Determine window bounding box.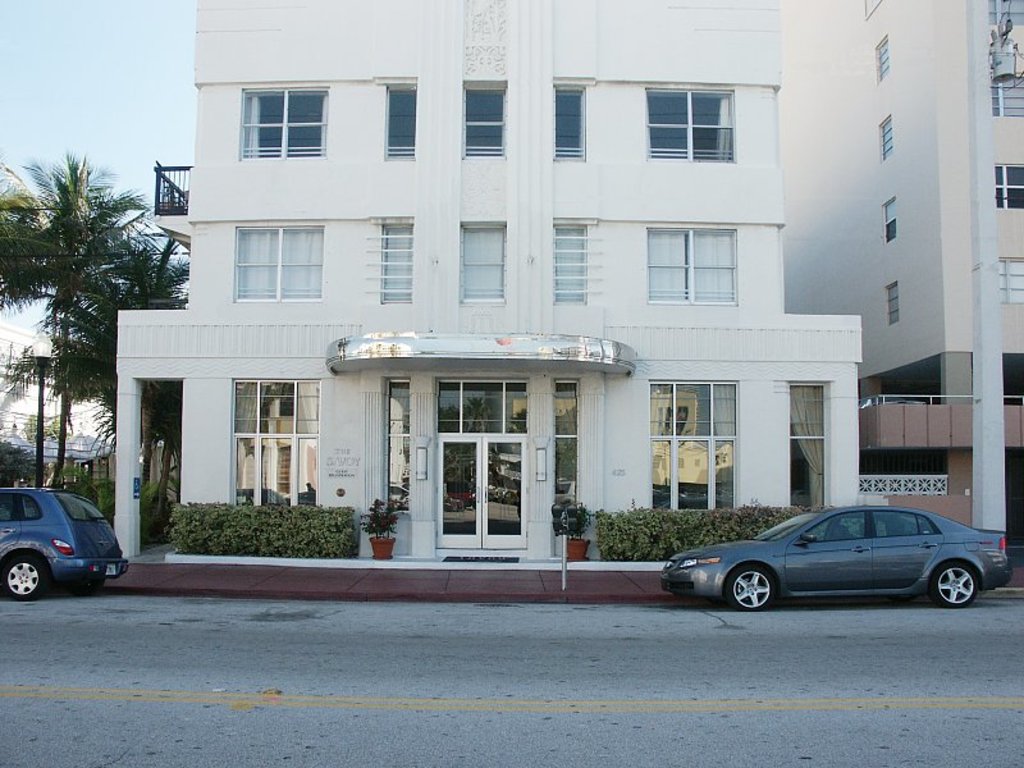
Determined: crop(649, 380, 741, 509).
